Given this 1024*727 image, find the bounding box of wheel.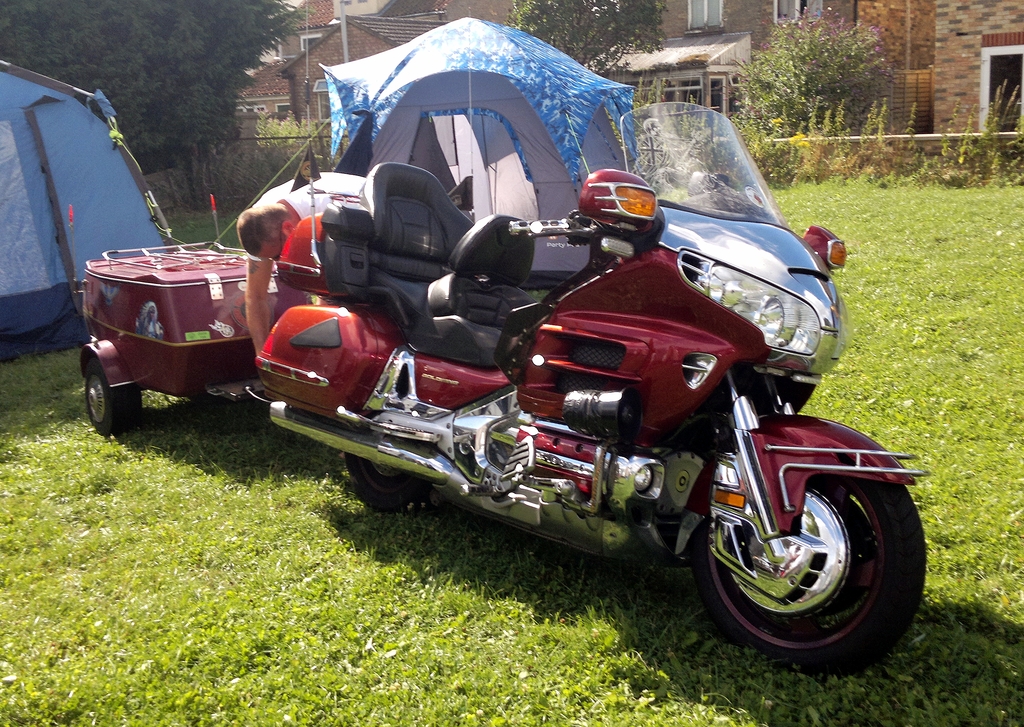
73,350,129,429.
